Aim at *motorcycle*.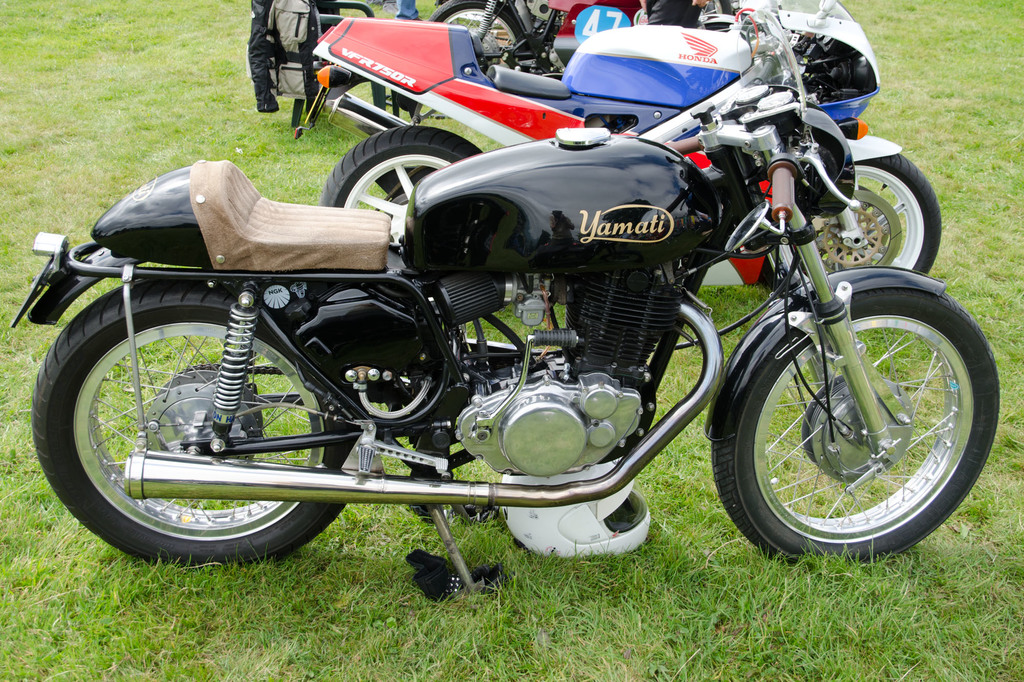
Aimed at bbox=[24, 22, 1023, 617].
